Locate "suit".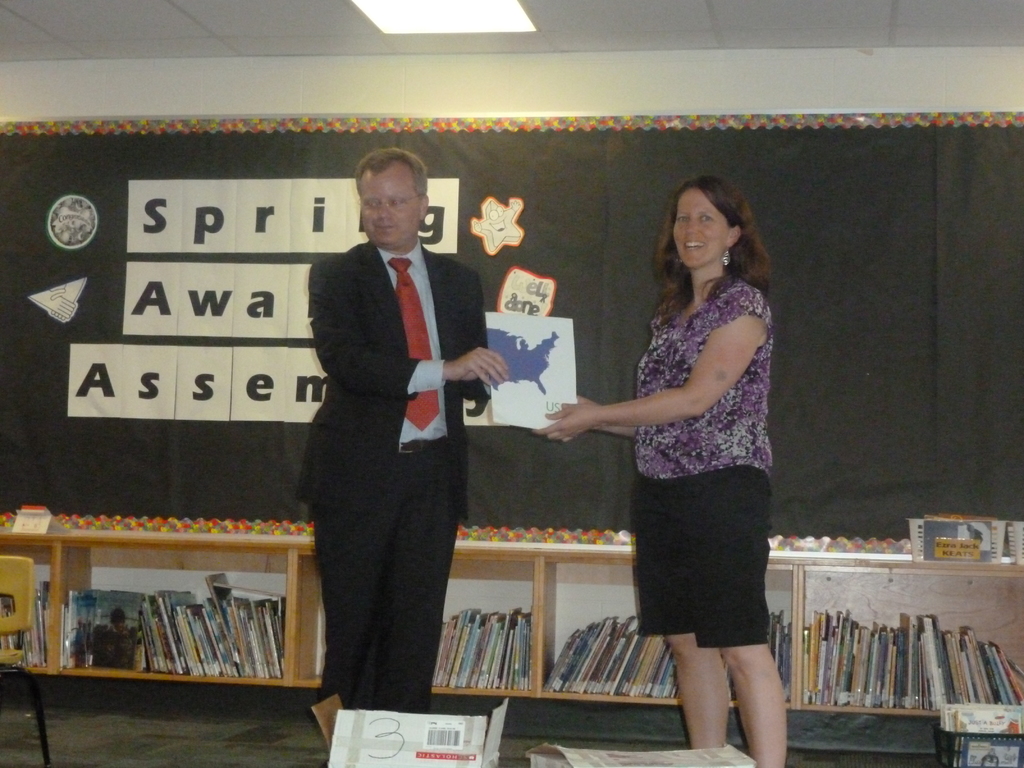
Bounding box: rect(287, 234, 500, 740).
